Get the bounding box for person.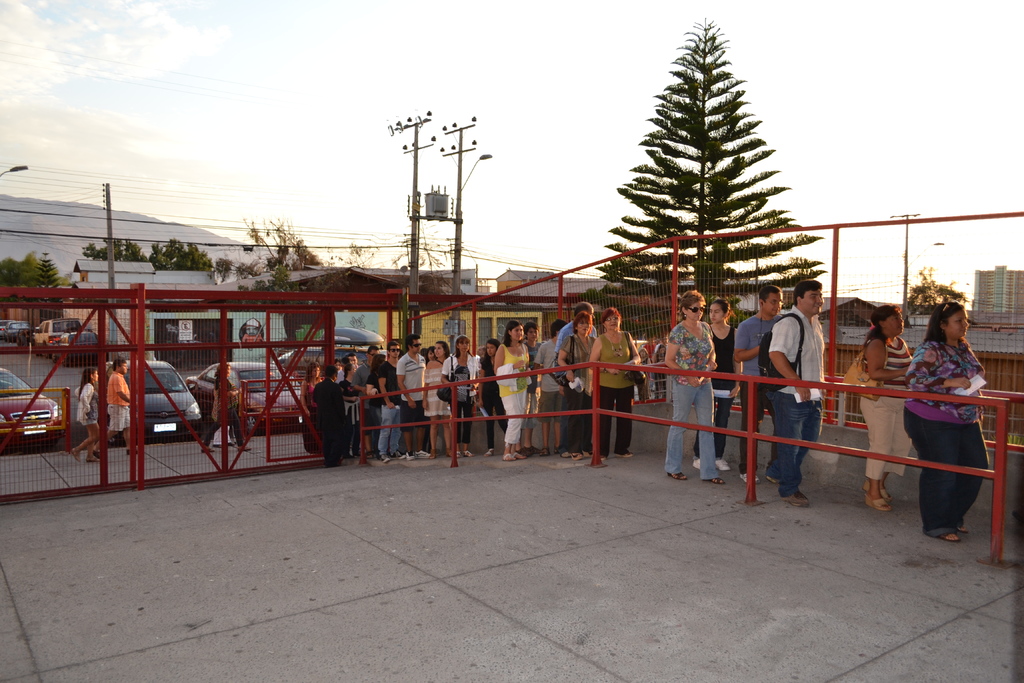
rect(586, 308, 643, 458).
